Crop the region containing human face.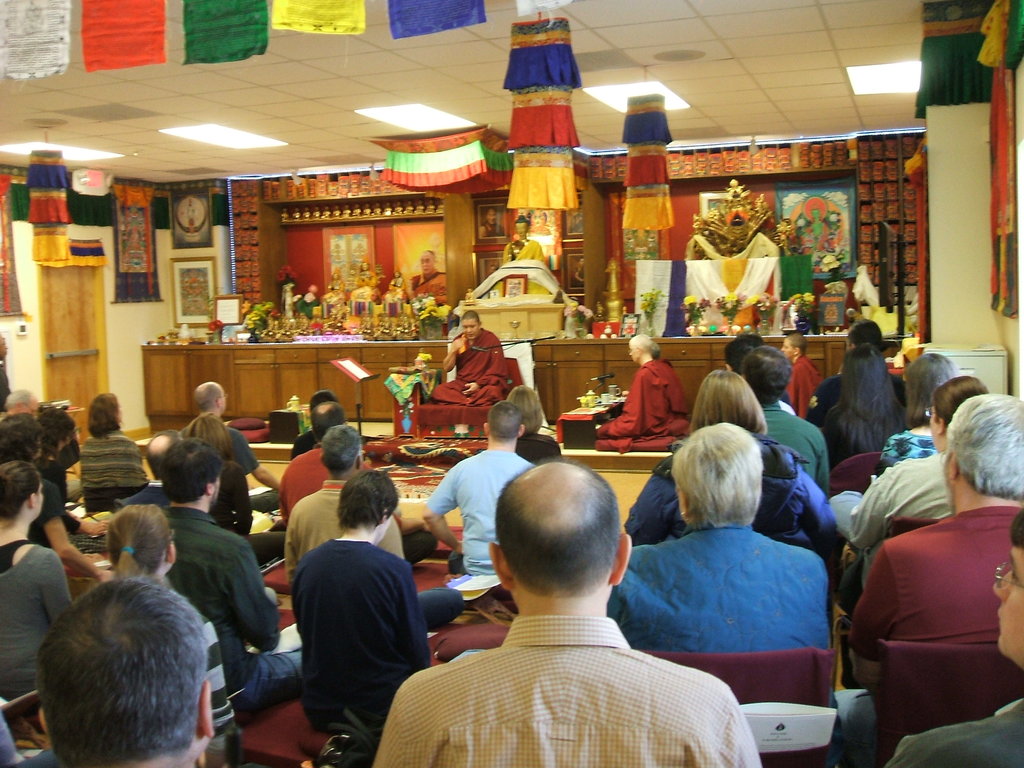
Crop region: 628 344 641 363.
